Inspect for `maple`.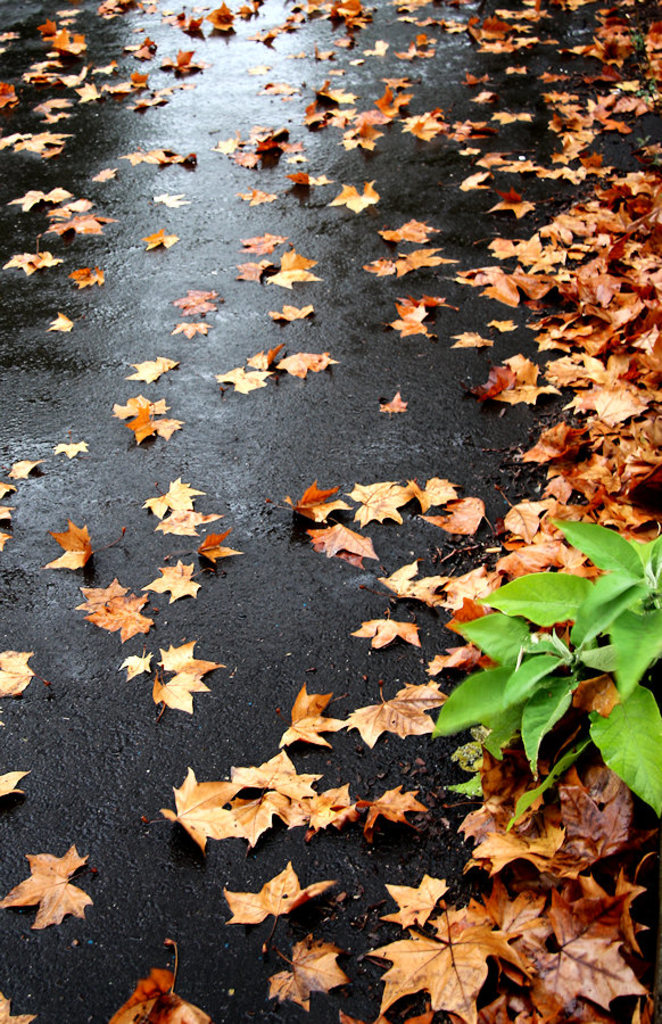
Inspection: region(158, 761, 243, 847).
